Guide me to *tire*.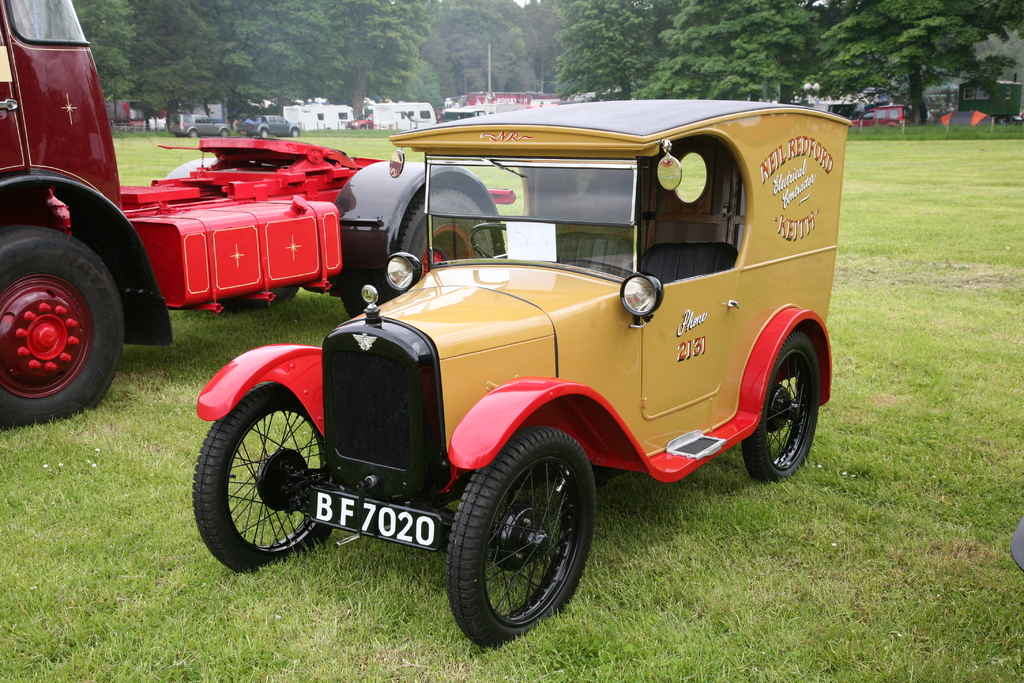
Guidance: 745,332,815,479.
